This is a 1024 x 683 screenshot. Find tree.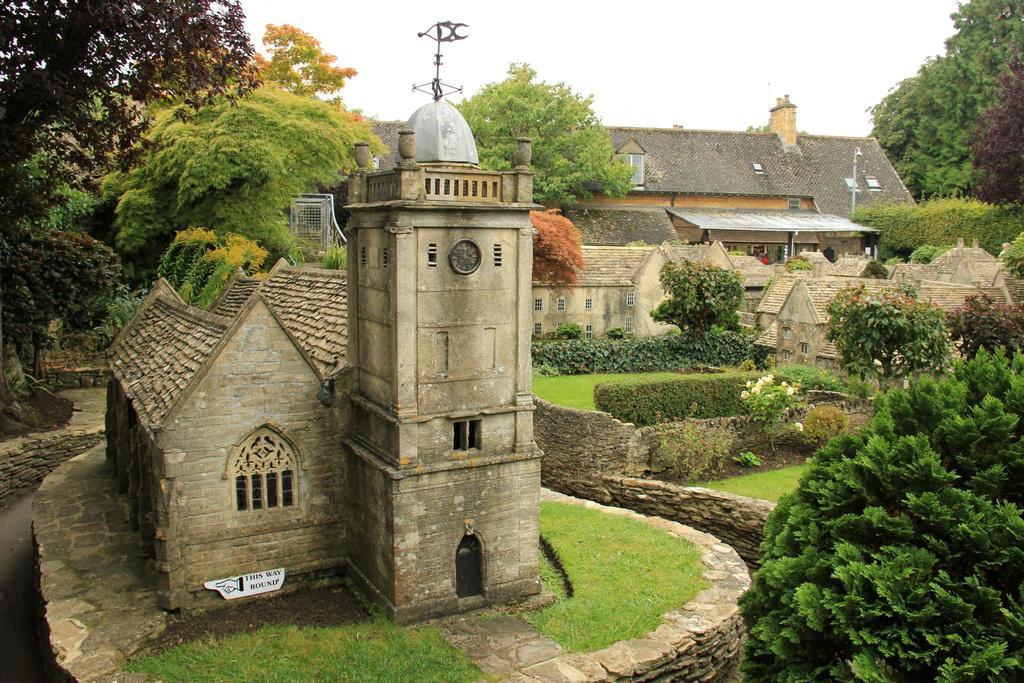
Bounding box: locate(151, 73, 388, 268).
